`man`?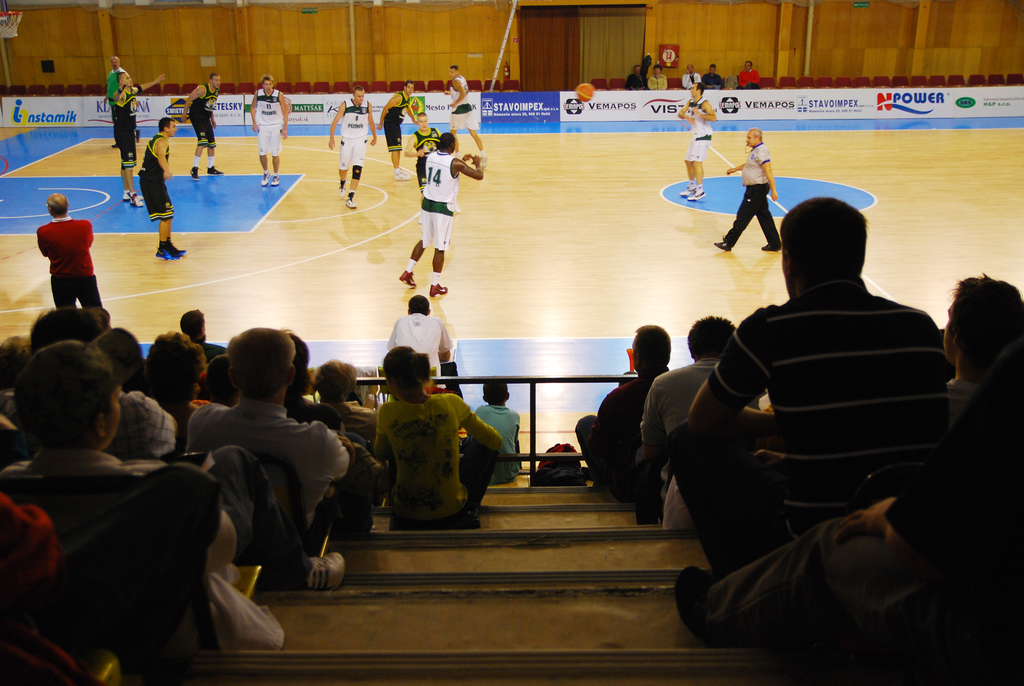
135, 115, 189, 257
